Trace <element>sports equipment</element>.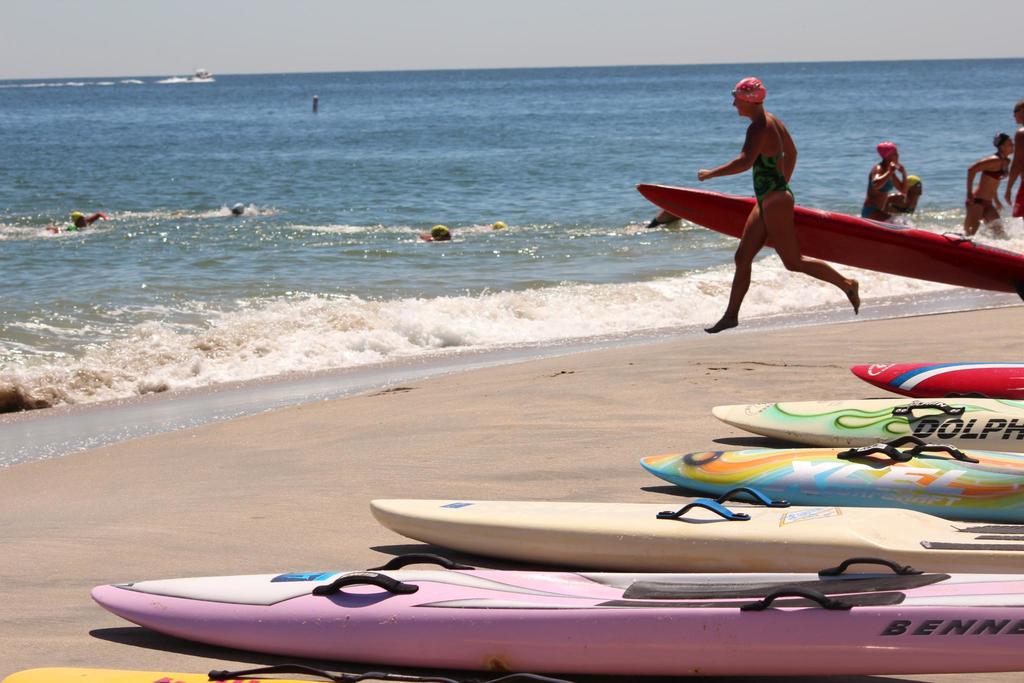
Traced to BBox(369, 486, 1023, 574).
